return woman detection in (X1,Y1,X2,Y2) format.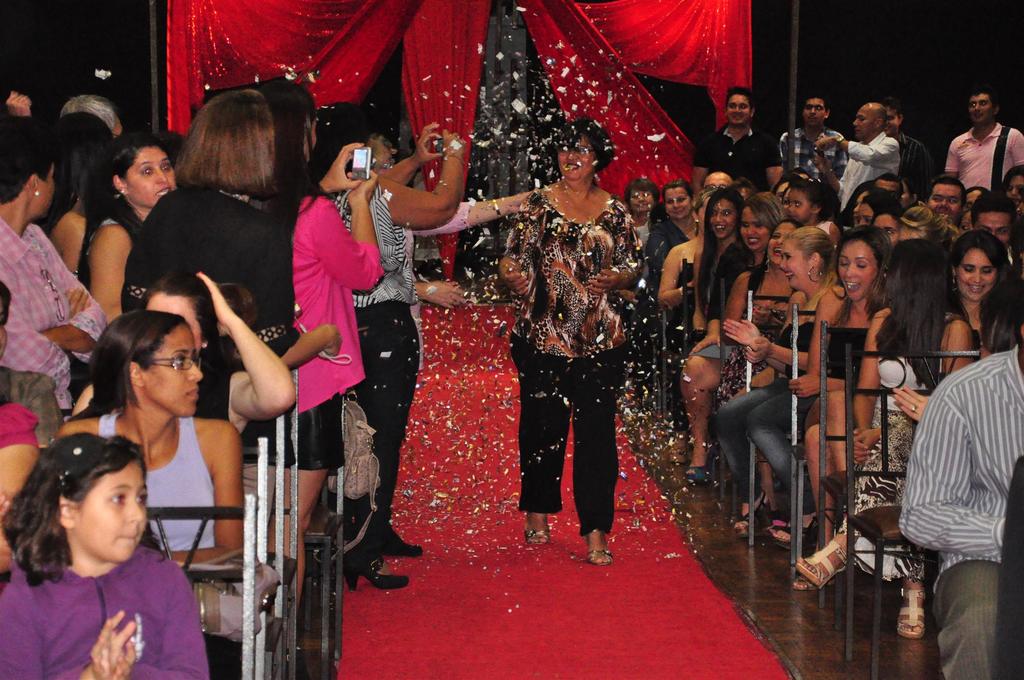
(247,77,380,651).
